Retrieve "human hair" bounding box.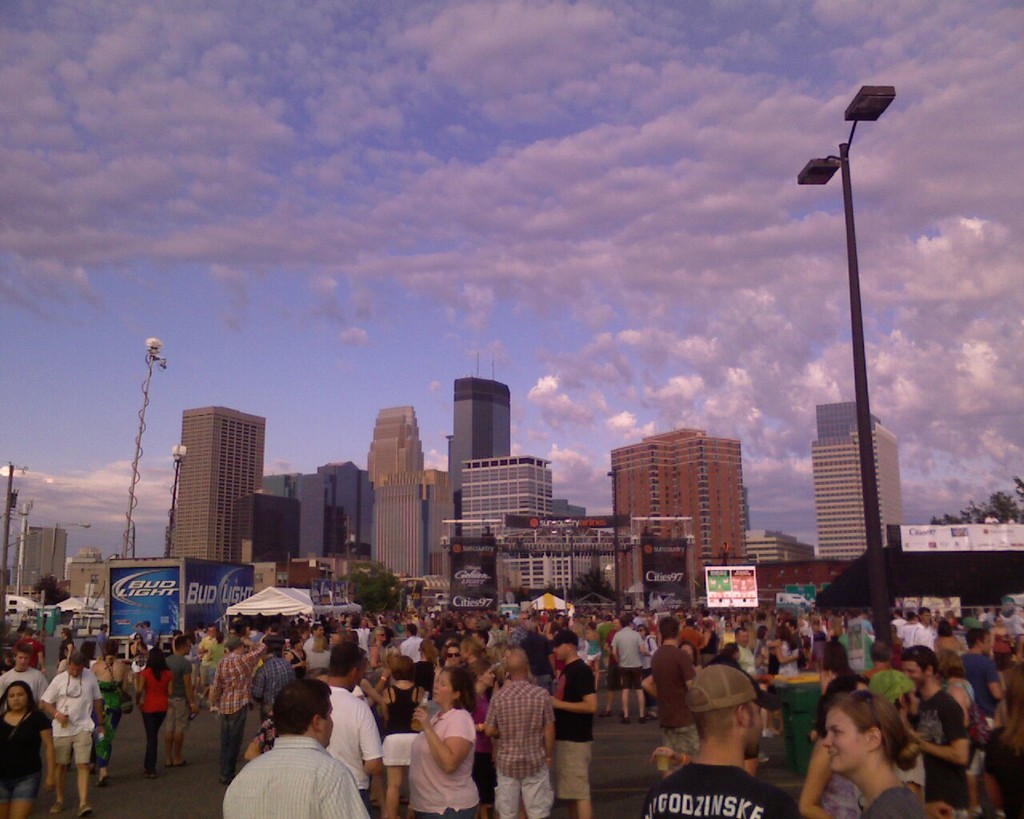
Bounding box: rect(146, 647, 167, 678).
